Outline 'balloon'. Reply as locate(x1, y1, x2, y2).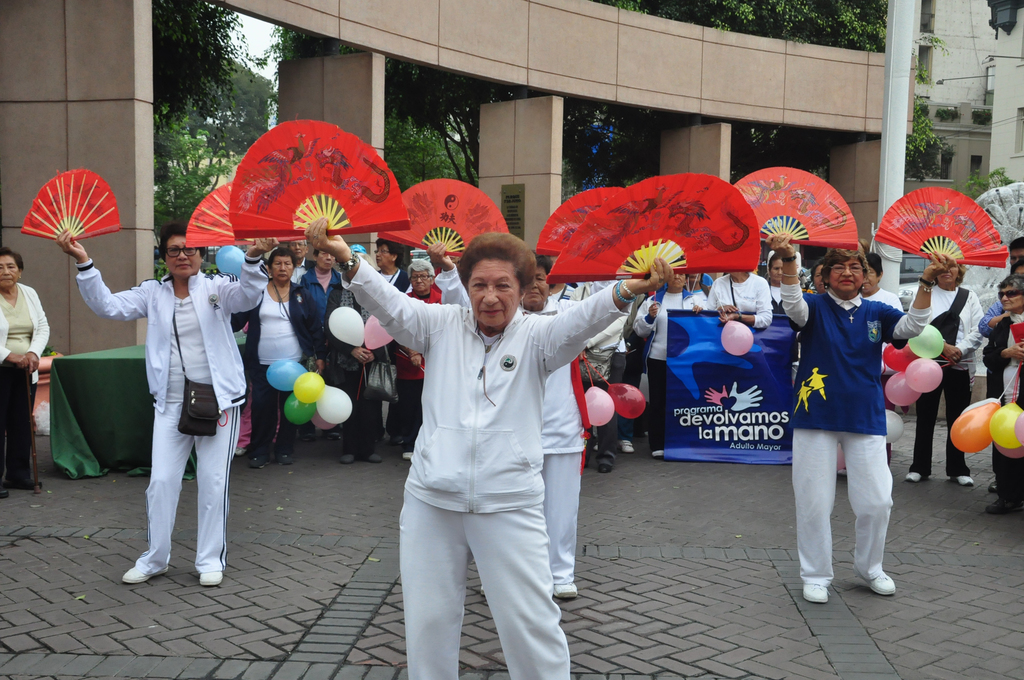
locate(833, 444, 847, 471).
